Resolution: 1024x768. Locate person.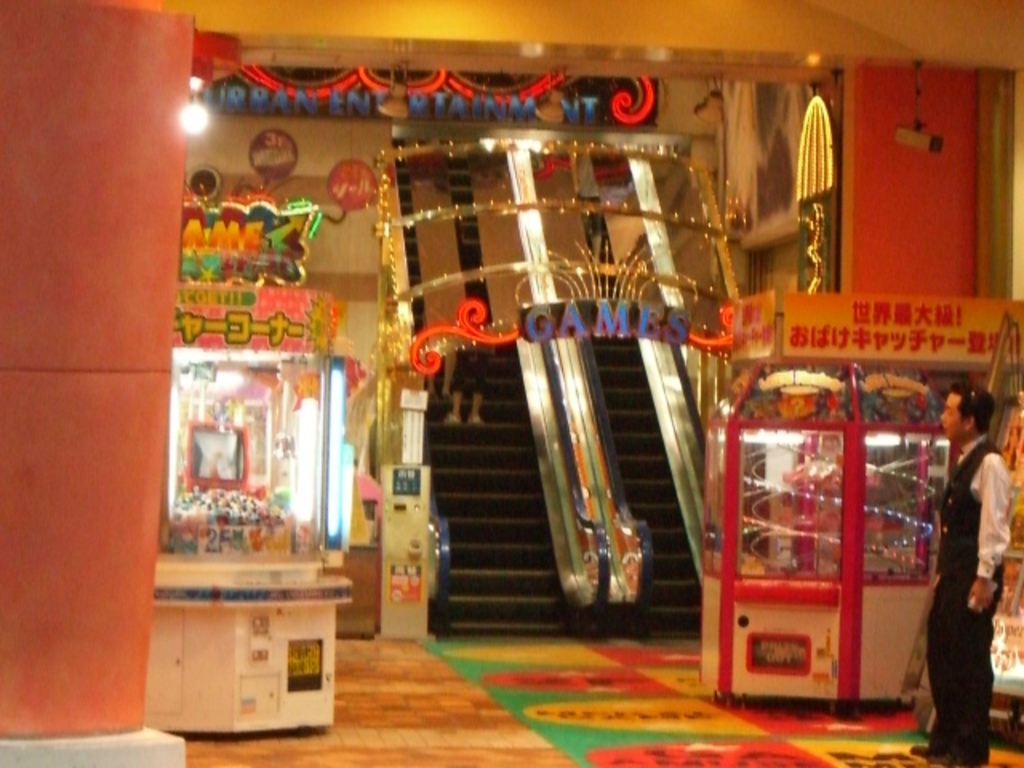
region(451, 338, 491, 427).
